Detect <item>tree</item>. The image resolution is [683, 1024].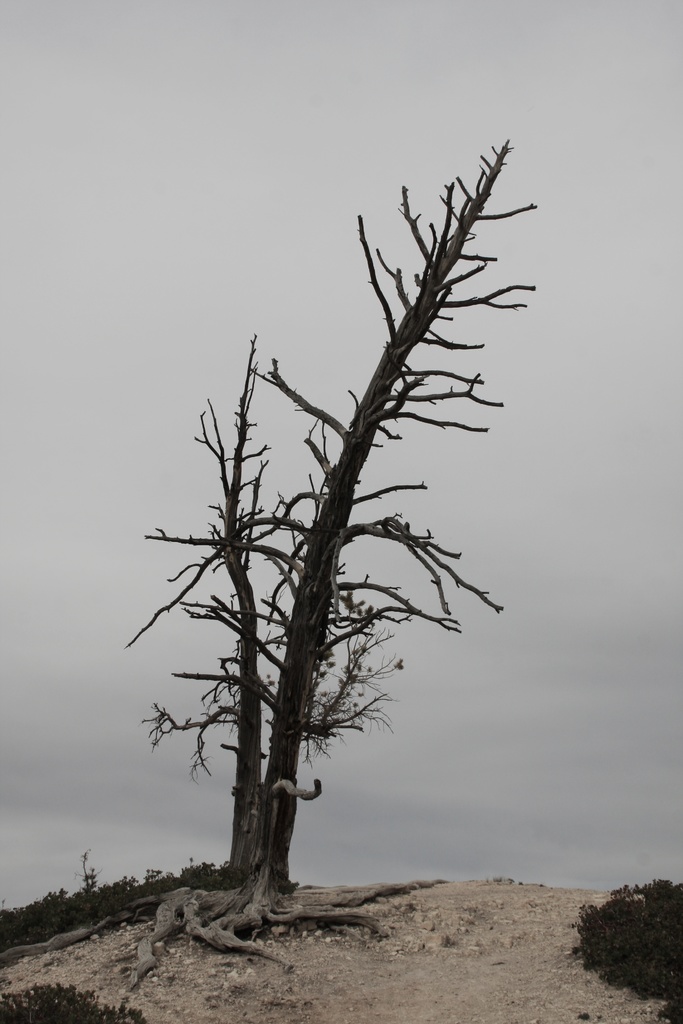
(left=115, top=337, right=413, bottom=898).
